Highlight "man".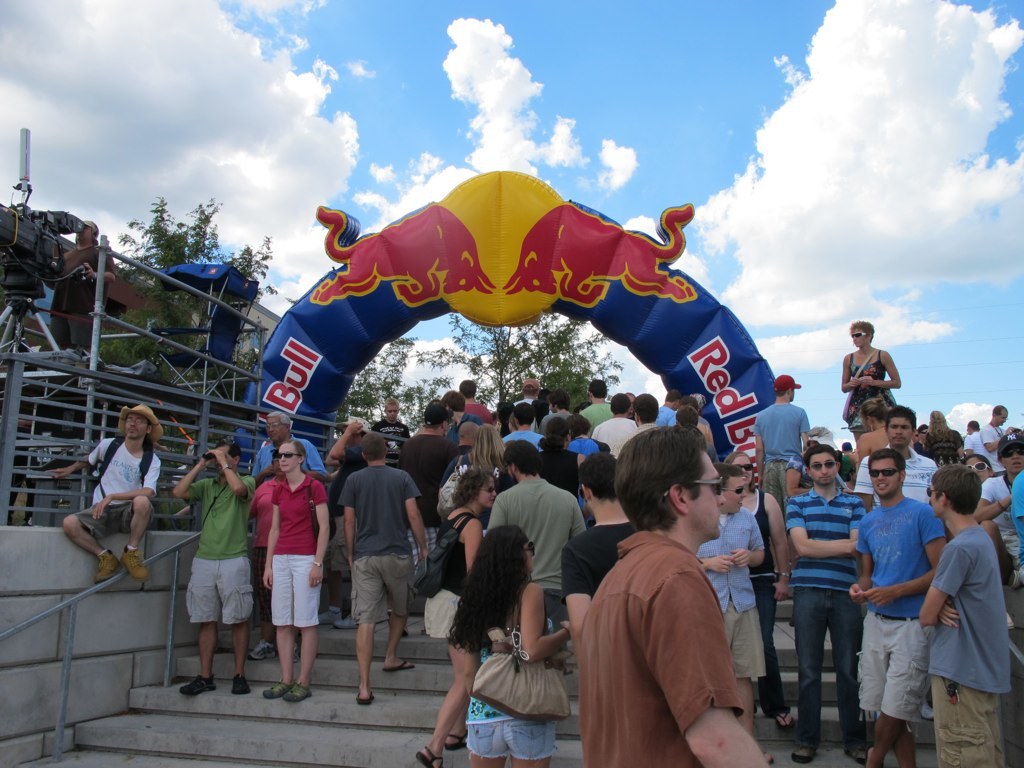
Highlighted region: <box>313,414,363,635</box>.
